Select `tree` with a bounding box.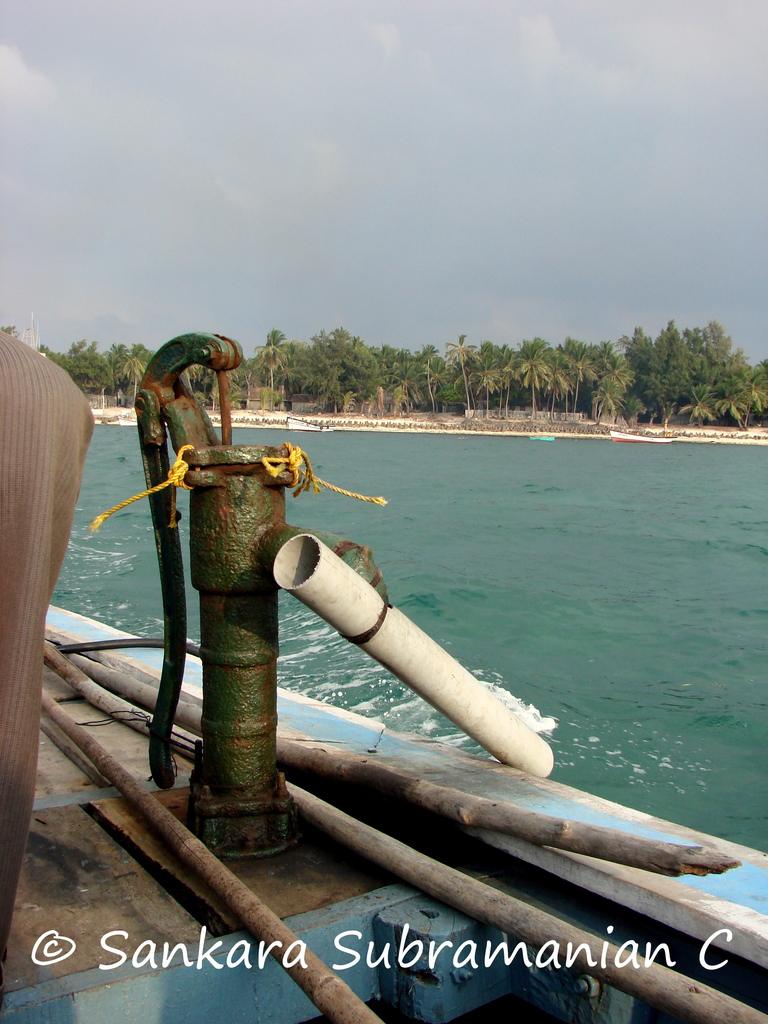
select_region(679, 324, 725, 387).
